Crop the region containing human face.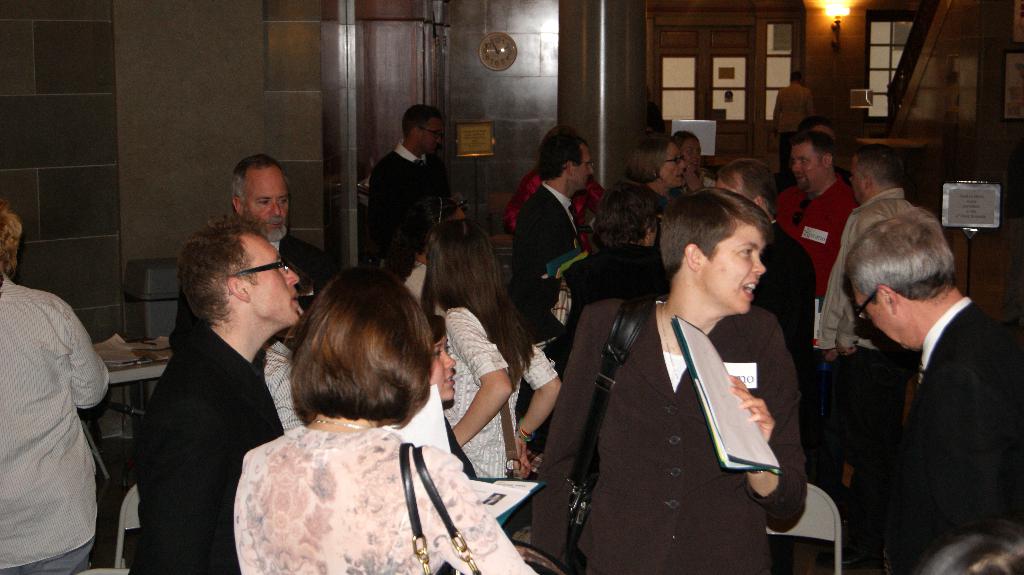
Crop region: {"x1": 246, "y1": 233, "x2": 297, "y2": 328}.
